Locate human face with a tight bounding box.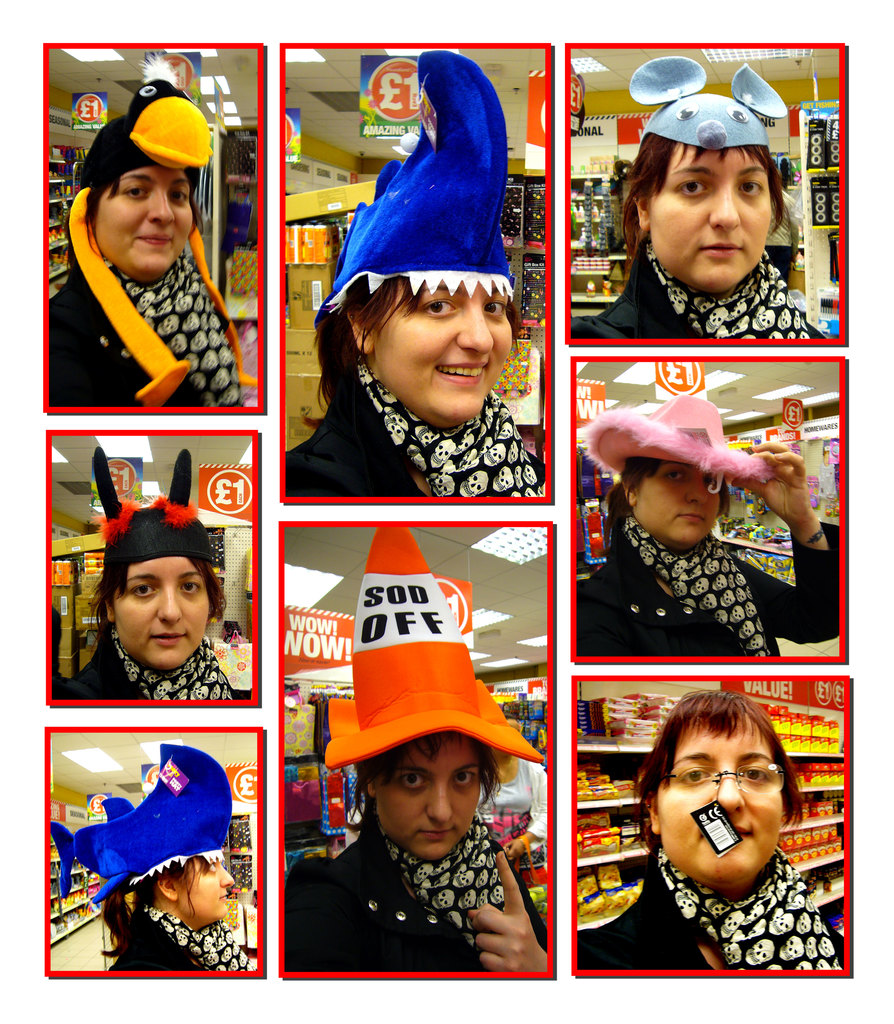
[left=632, top=457, right=723, bottom=548].
